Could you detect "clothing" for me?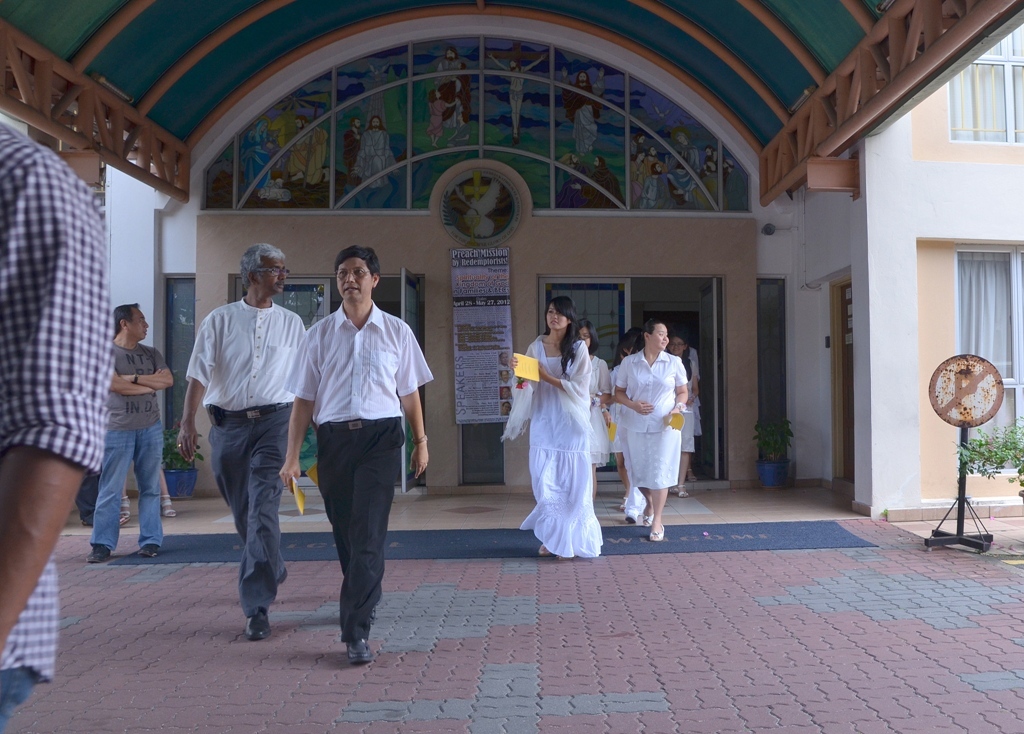
Detection result: bbox(617, 412, 643, 512).
